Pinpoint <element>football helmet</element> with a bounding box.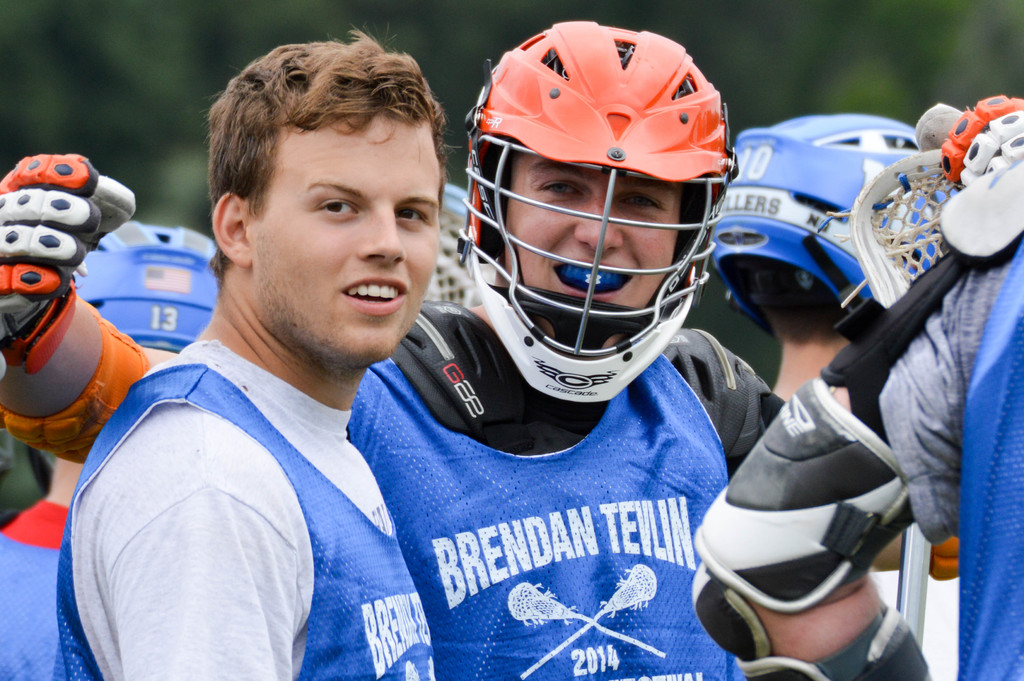
[68, 214, 225, 353].
